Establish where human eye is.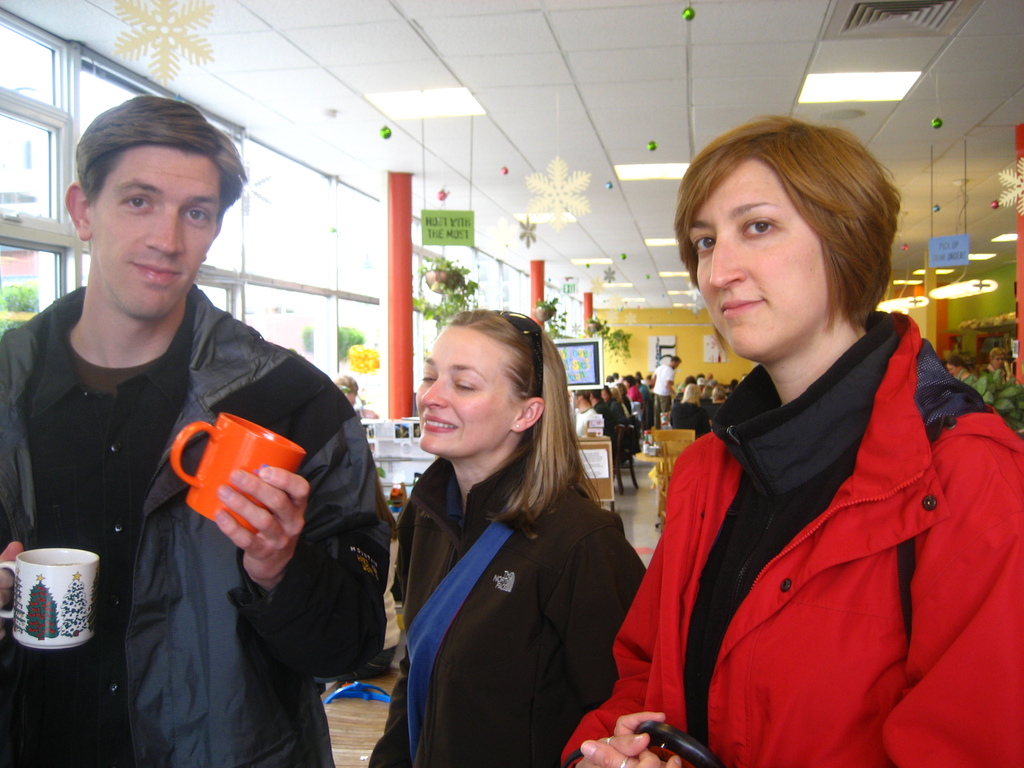
Established at [left=188, top=200, right=212, bottom=225].
